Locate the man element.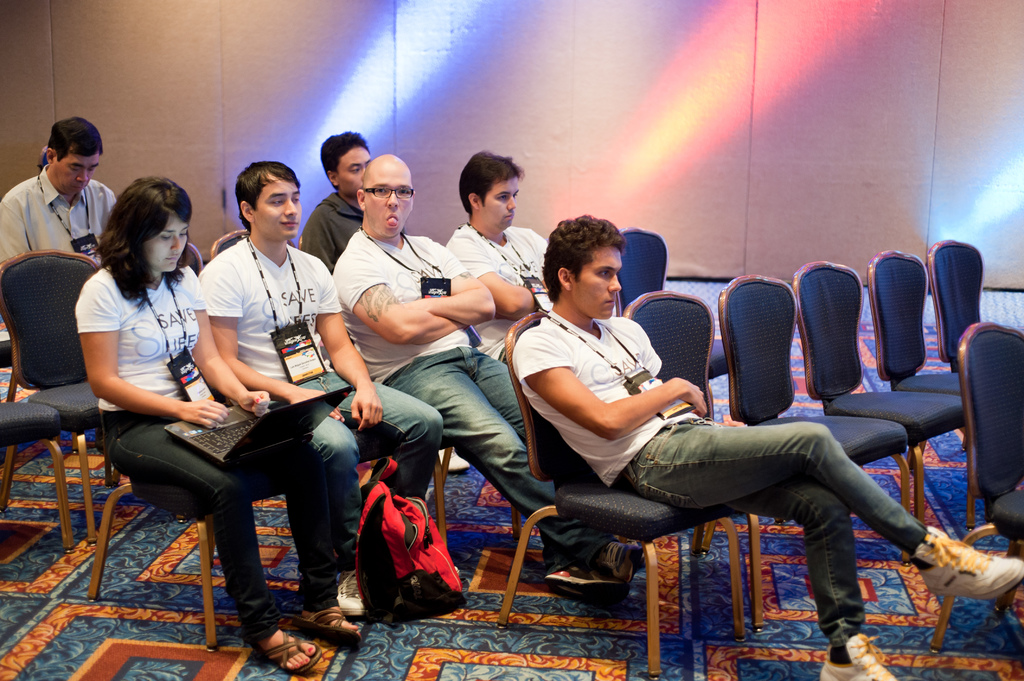
Element bbox: (333,152,649,592).
